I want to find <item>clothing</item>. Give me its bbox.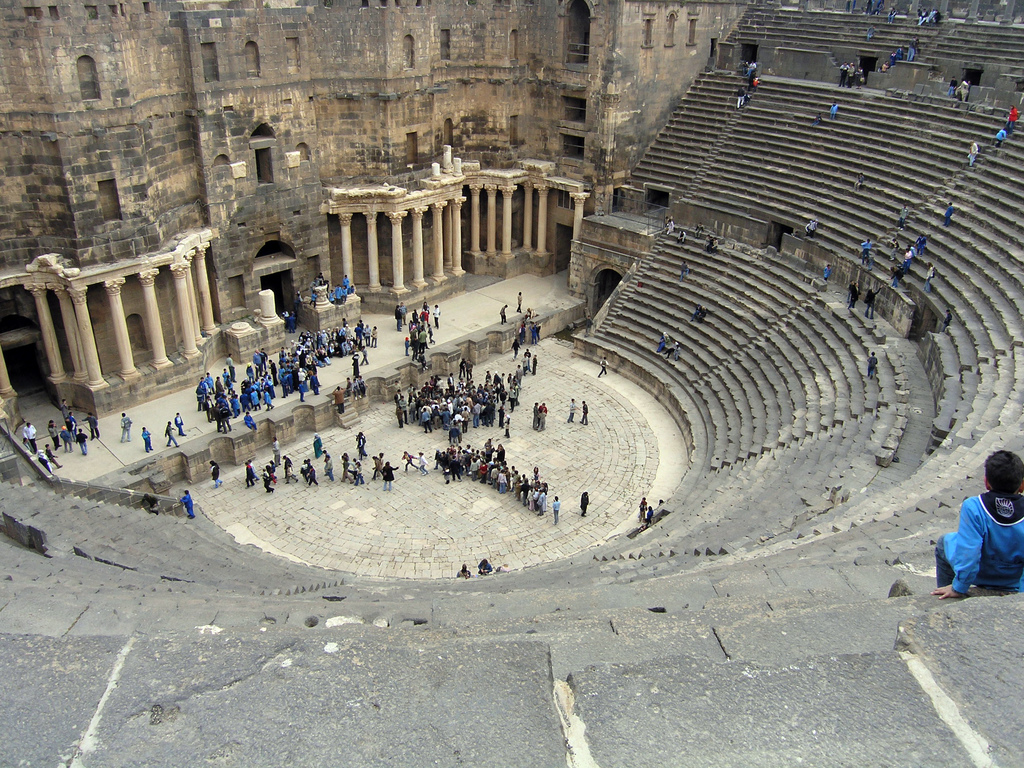
[x1=232, y1=396, x2=240, y2=416].
